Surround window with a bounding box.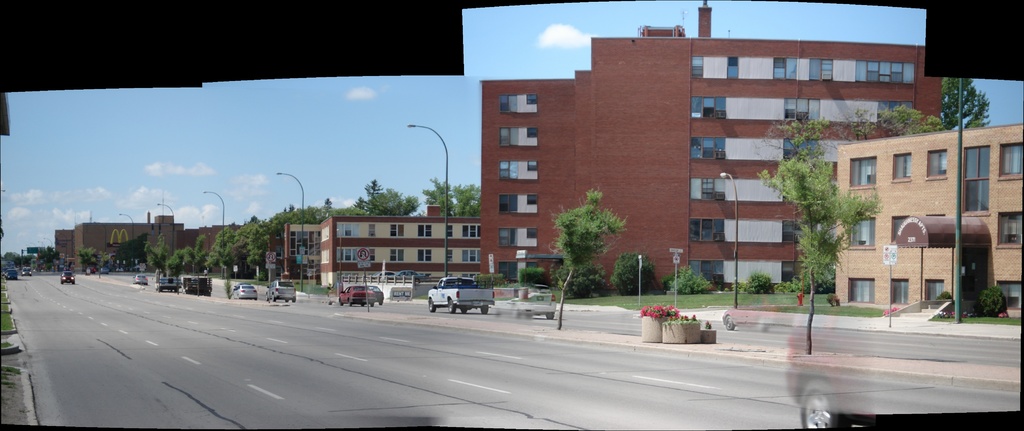
(998, 140, 1023, 177).
